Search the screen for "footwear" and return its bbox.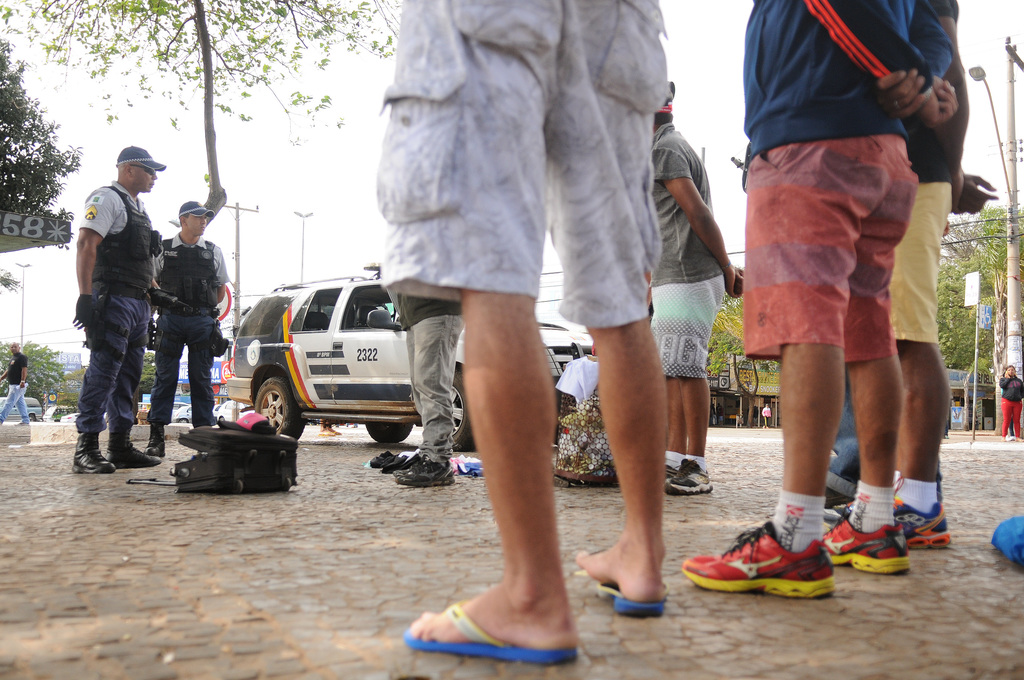
Found: (x1=685, y1=531, x2=847, y2=605).
